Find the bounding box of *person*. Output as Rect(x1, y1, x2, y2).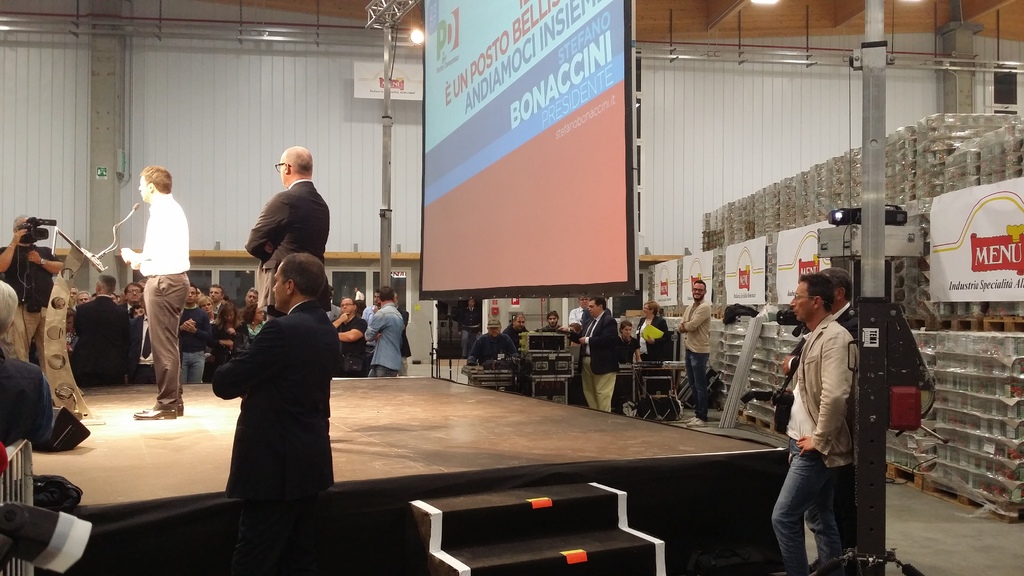
Rect(115, 145, 190, 418).
